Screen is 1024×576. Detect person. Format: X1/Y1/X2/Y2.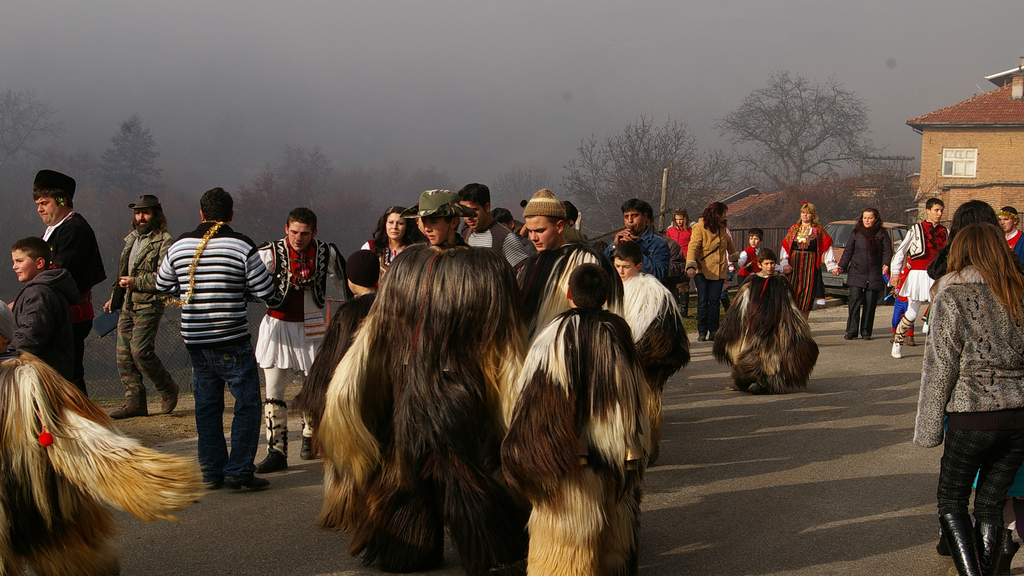
253/207/351/472.
